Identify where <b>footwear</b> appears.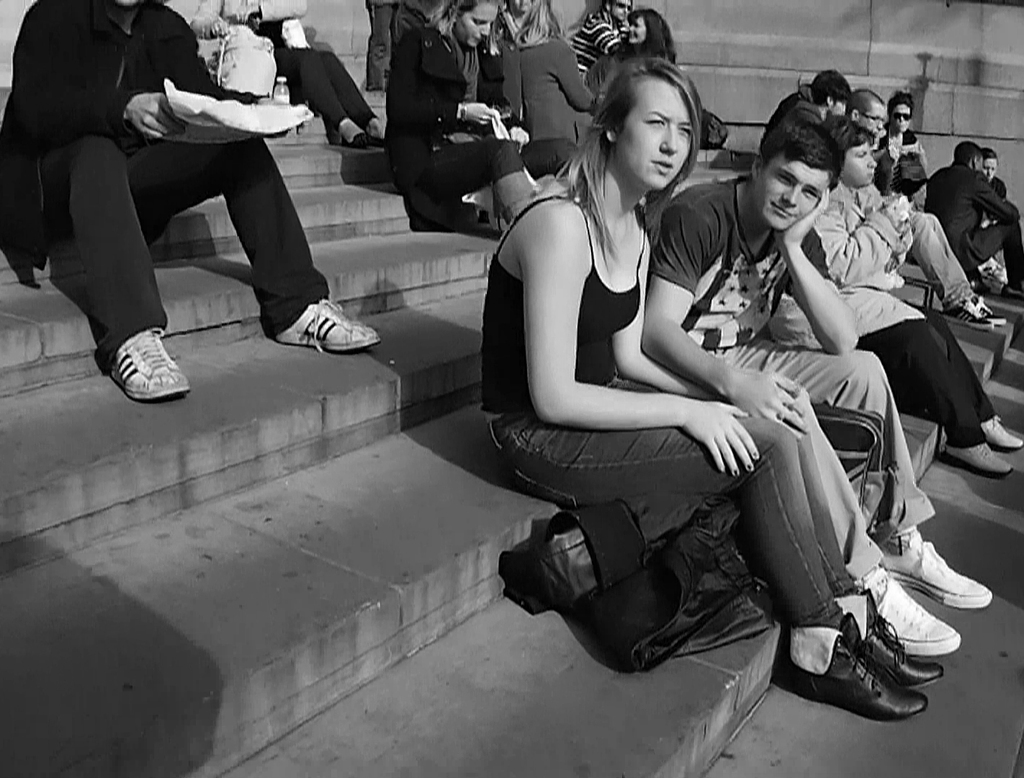
Appears at [x1=899, y1=539, x2=993, y2=614].
